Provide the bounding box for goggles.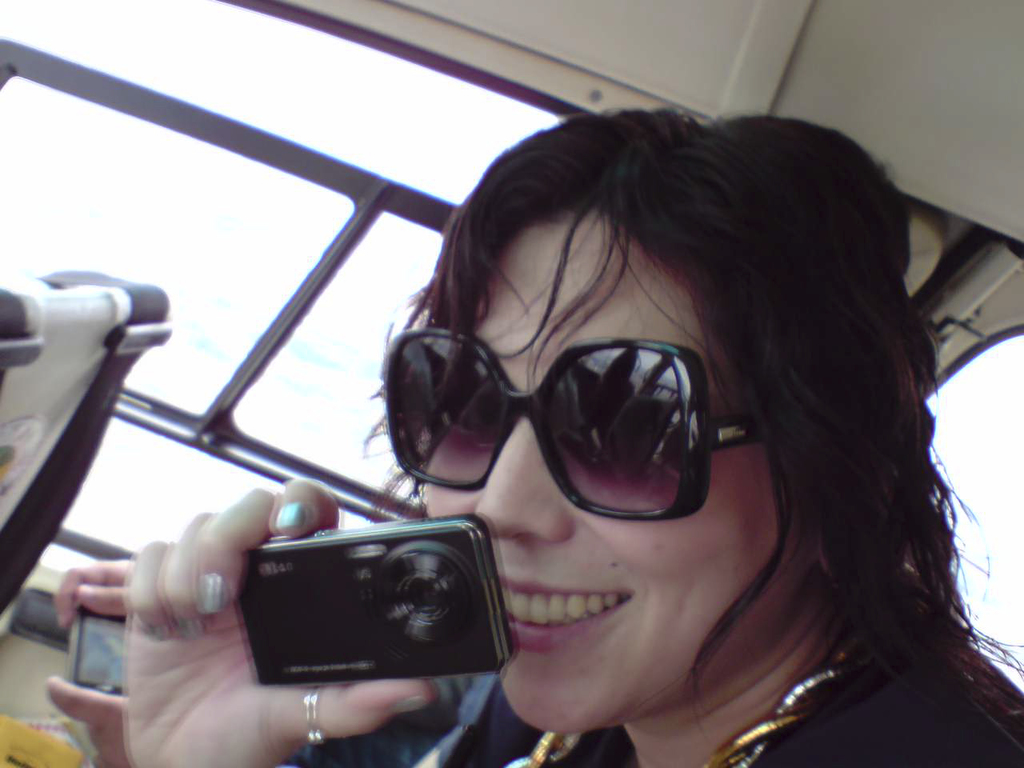
left=382, top=311, right=786, bottom=540.
